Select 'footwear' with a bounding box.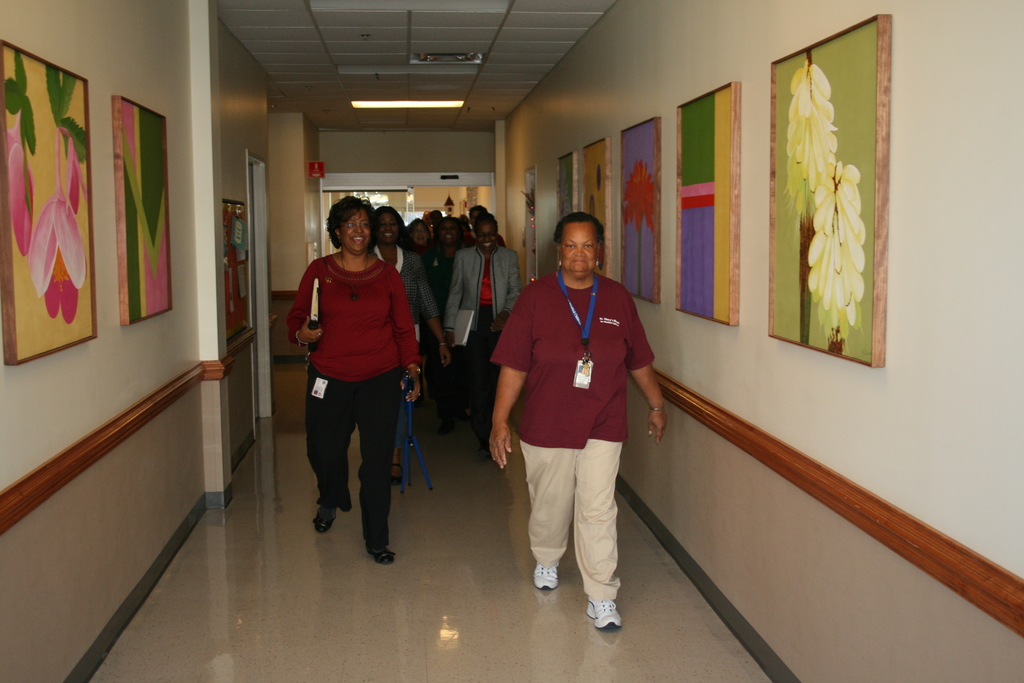
{"left": 585, "top": 602, "right": 620, "bottom": 628}.
